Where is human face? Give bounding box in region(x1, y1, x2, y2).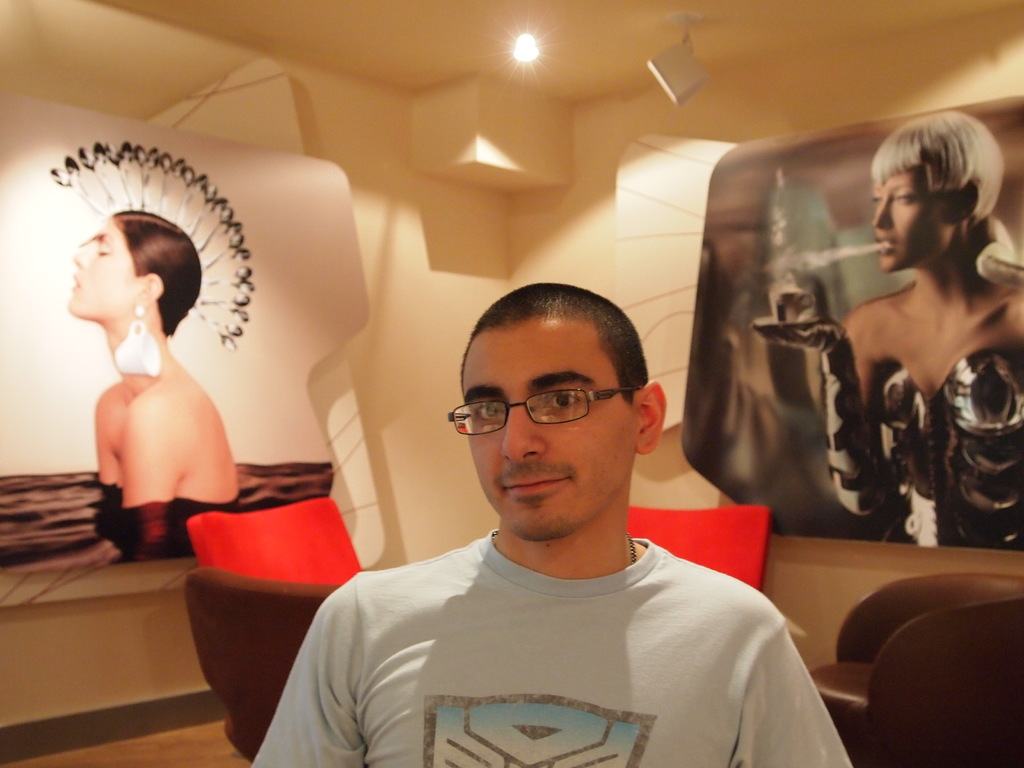
region(68, 214, 142, 307).
